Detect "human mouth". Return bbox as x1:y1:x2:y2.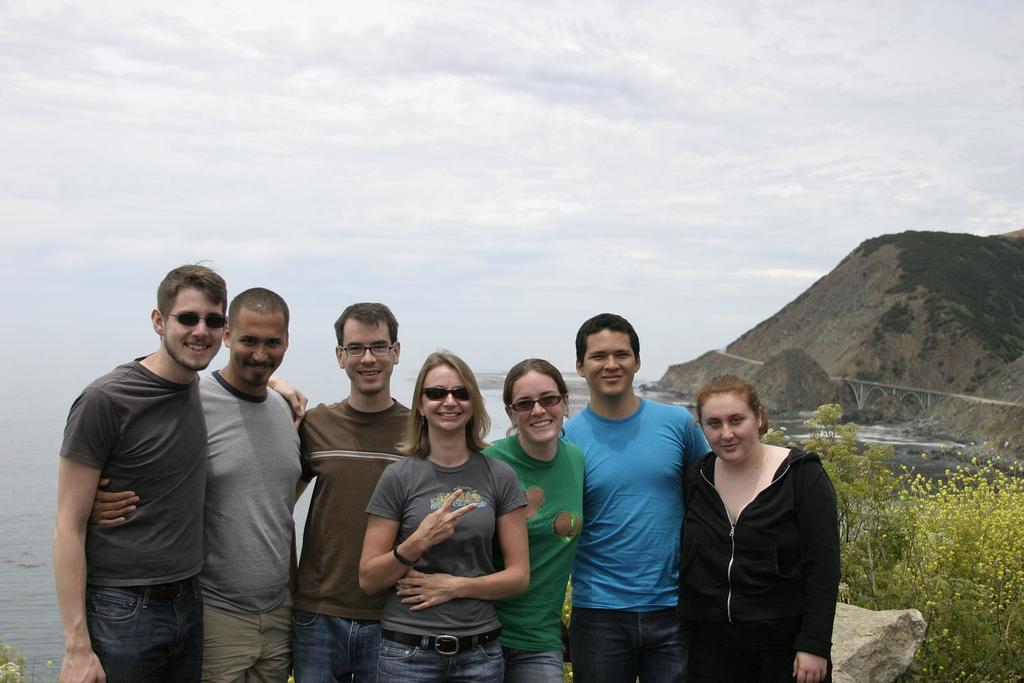
599:376:624:384.
